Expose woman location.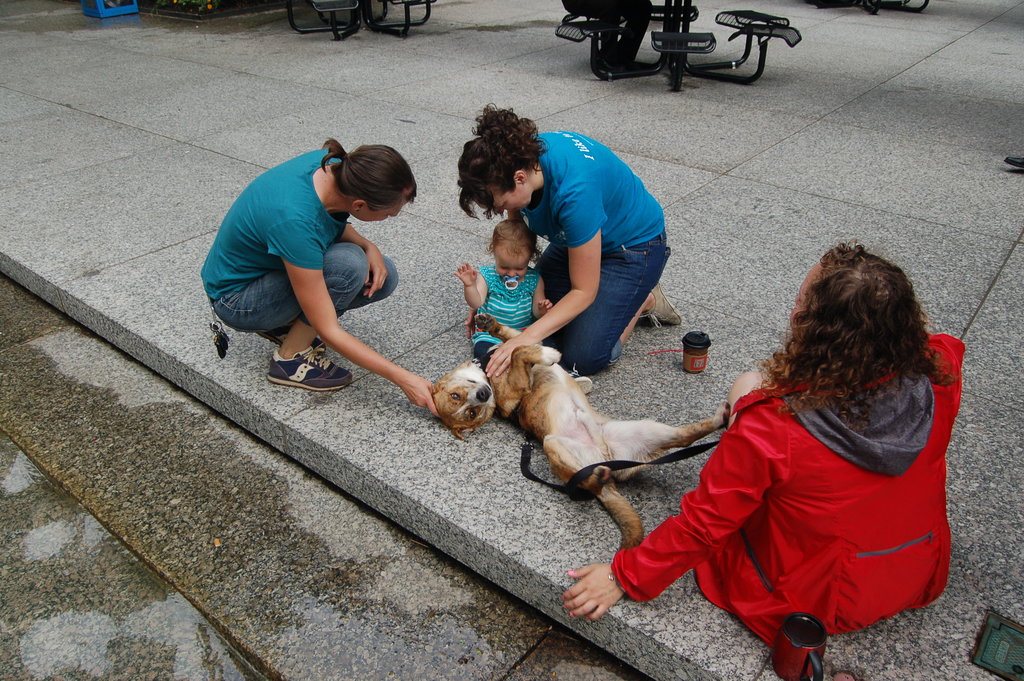
Exposed at x1=457, y1=101, x2=685, y2=375.
